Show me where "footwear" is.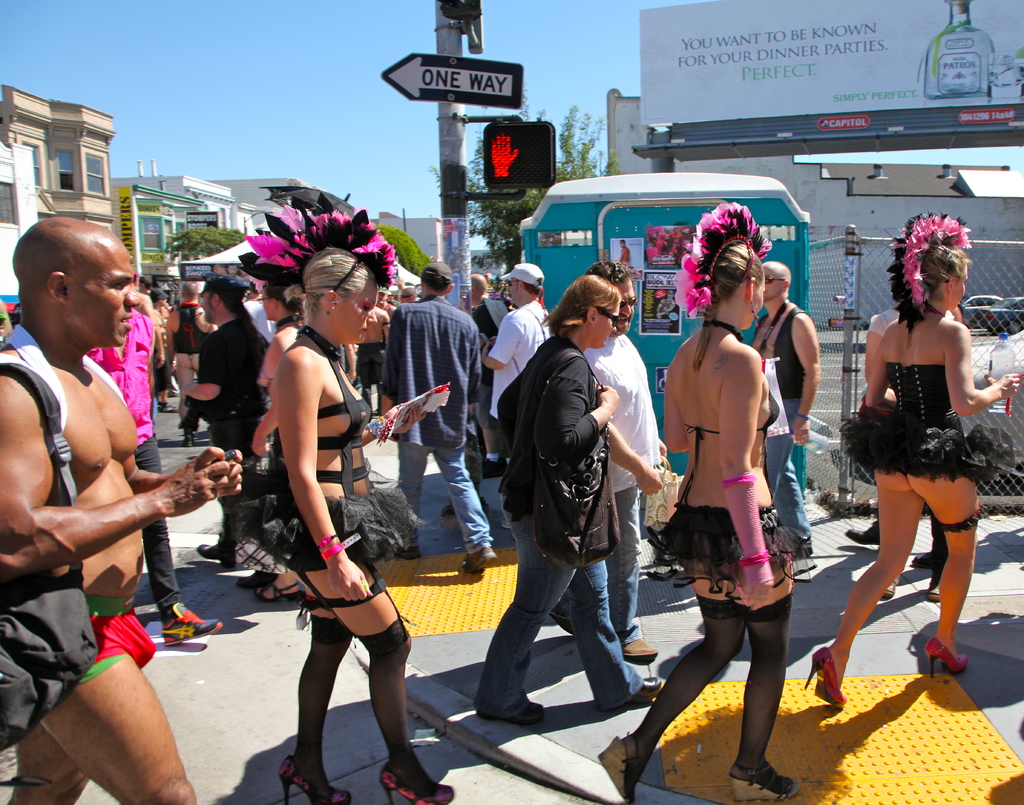
"footwear" is at box=[911, 554, 931, 566].
